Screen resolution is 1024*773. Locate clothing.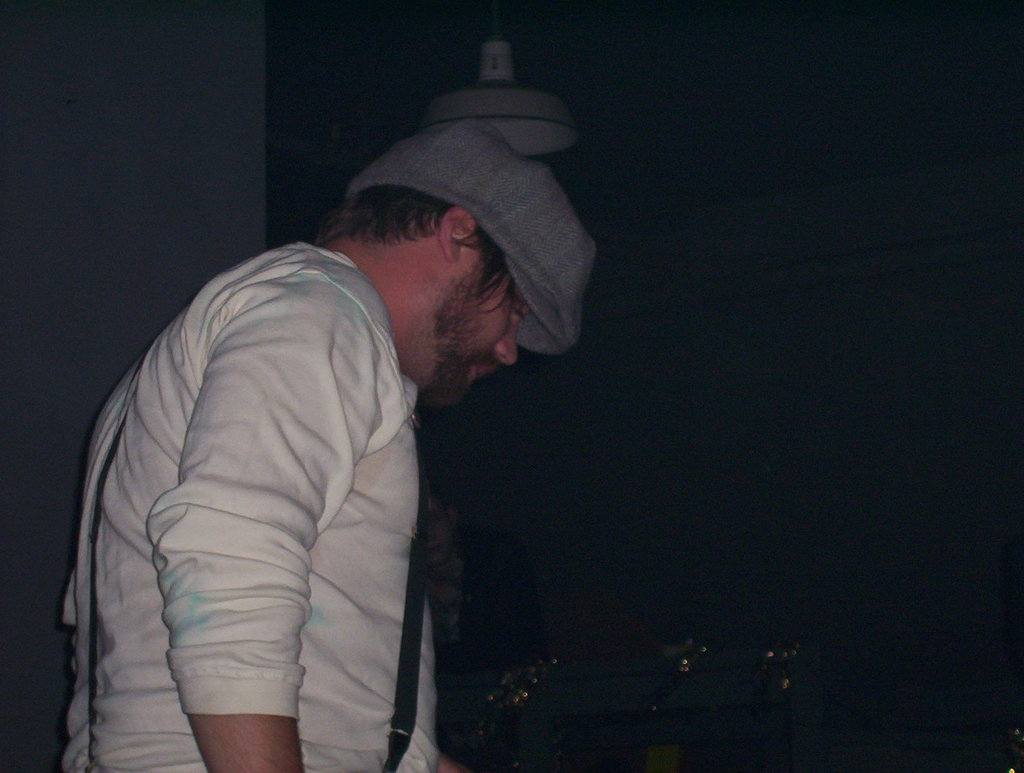
47 243 442 772.
